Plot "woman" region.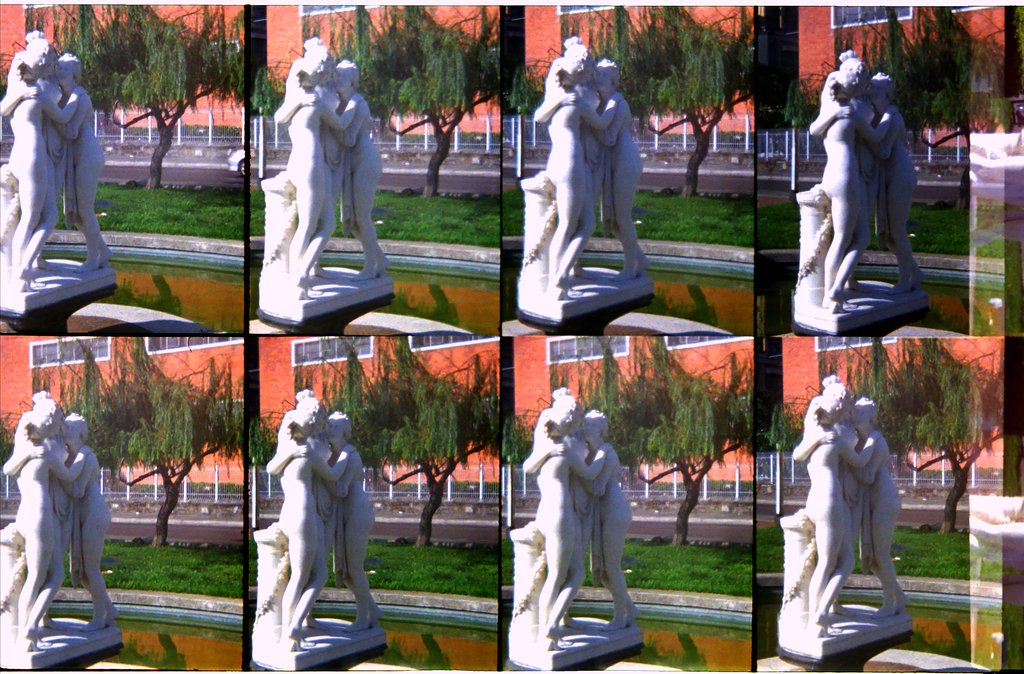
Plotted at bbox(529, 385, 607, 639).
